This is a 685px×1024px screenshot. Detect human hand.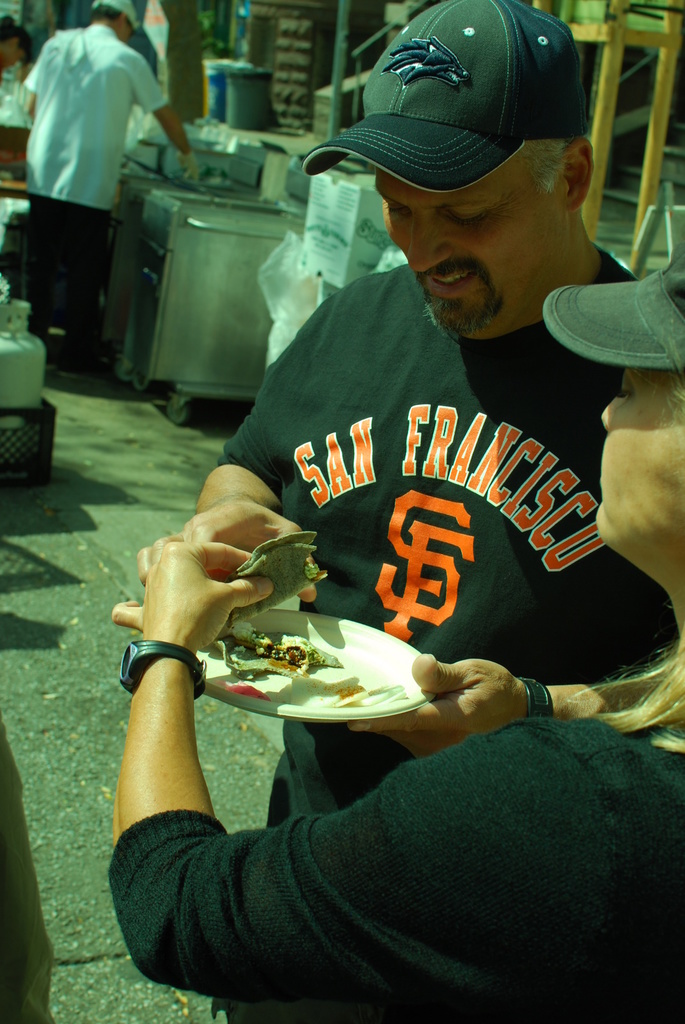
box=[175, 498, 315, 605].
